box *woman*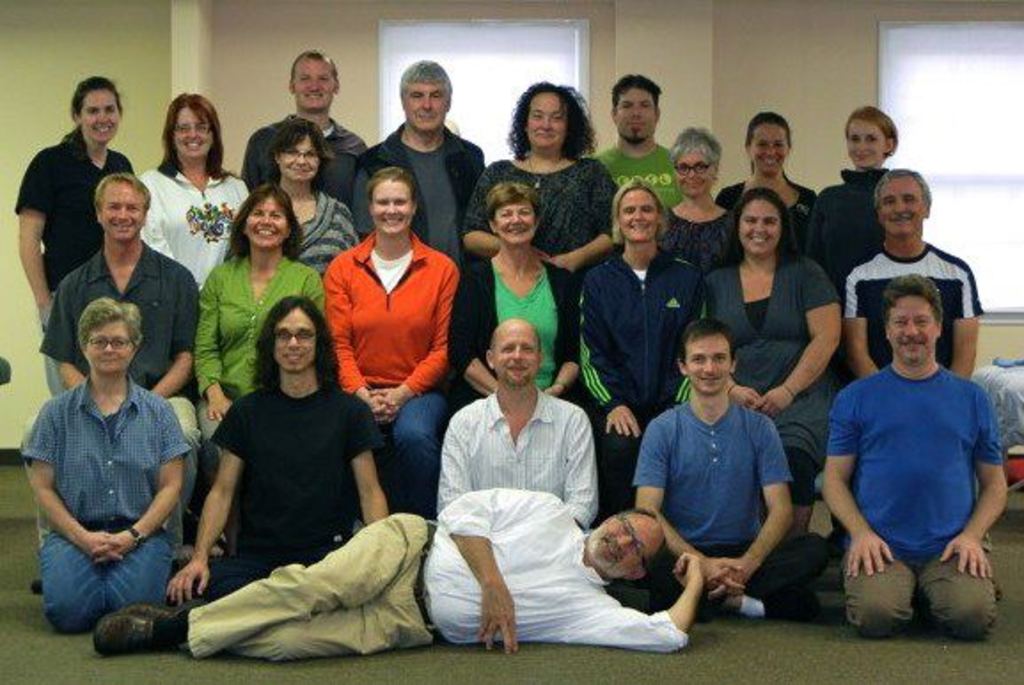
region(12, 75, 131, 394)
